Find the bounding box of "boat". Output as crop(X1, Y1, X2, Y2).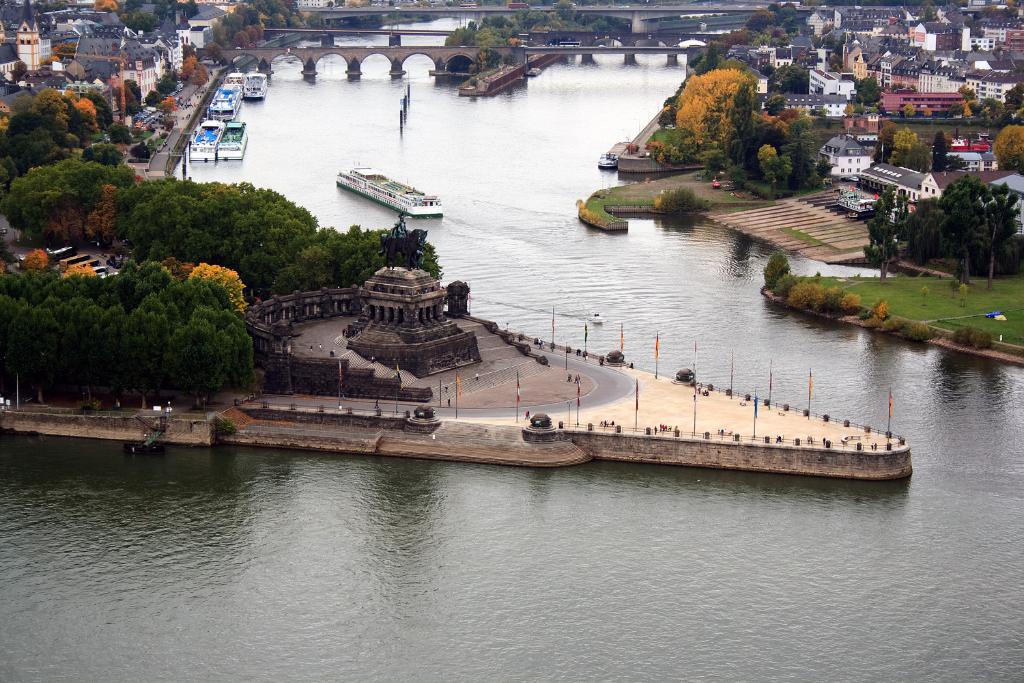
crop(214, 116, 251, 161).
